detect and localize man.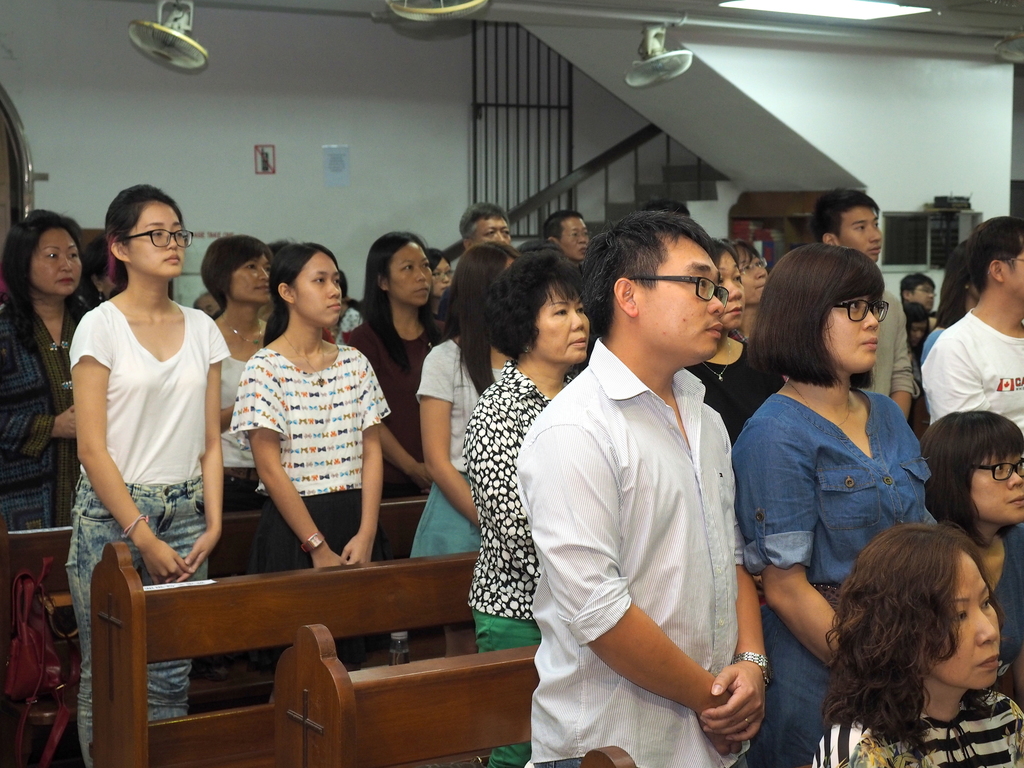
Localized at locate(509, 196, 794, 755).
